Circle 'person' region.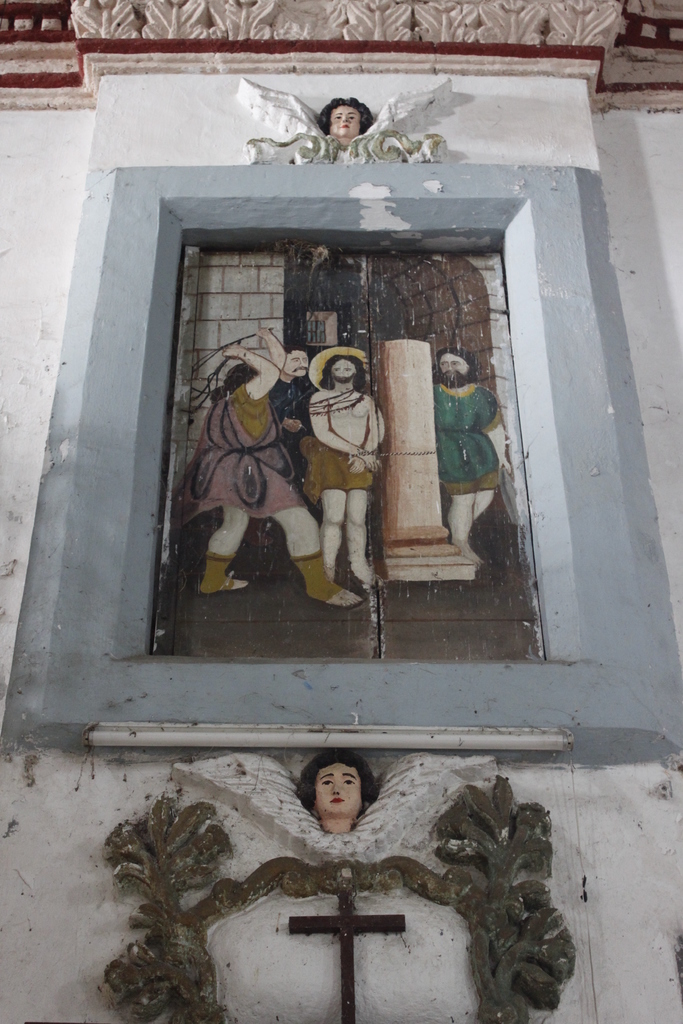
Region: x1=295, y1=748, x2=377, y2=835.
